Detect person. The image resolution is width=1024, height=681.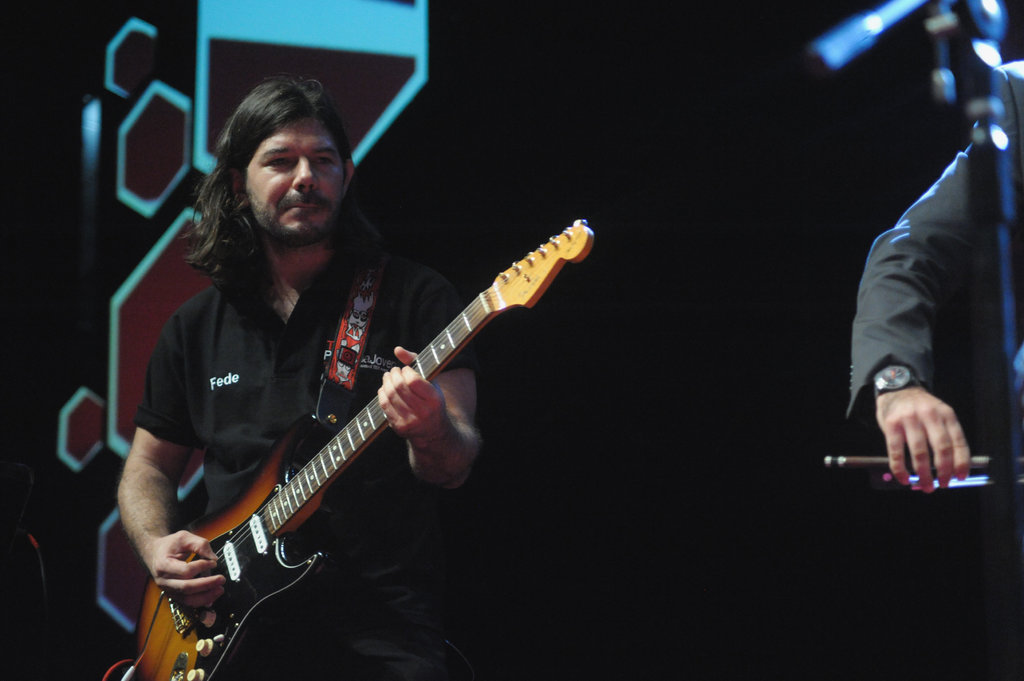
(x1=844, y1=62, x2=1023, y2=486).
